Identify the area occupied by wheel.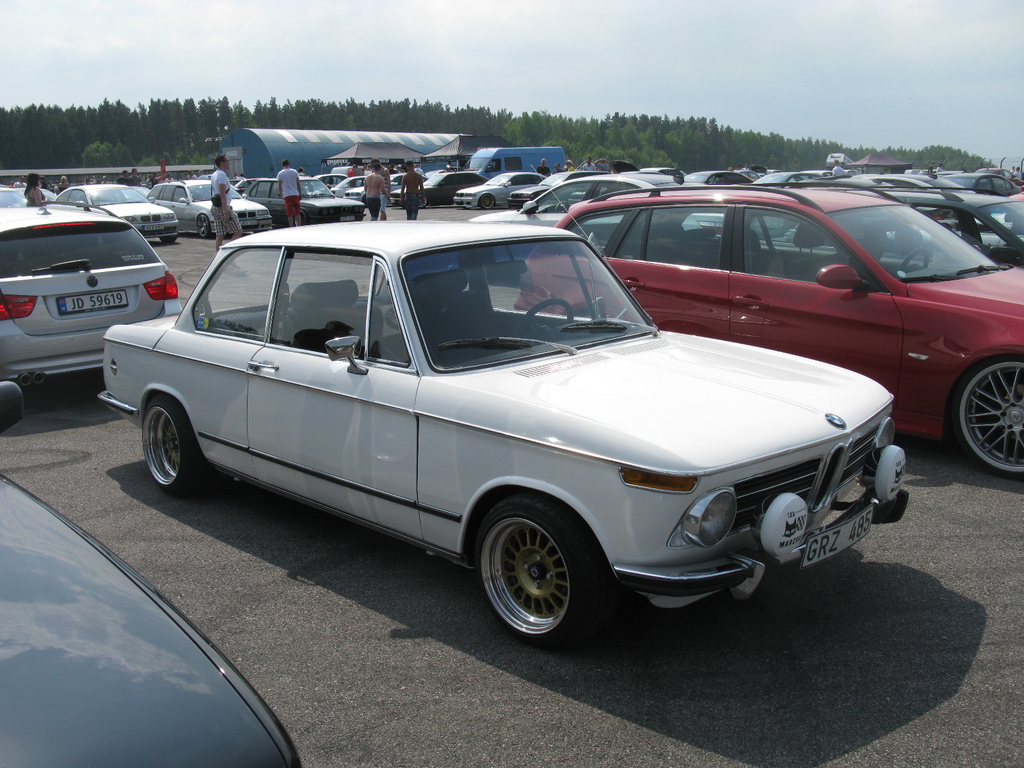
Area: pyautogui.locateOnScreen(191, 211, 212, 245).
